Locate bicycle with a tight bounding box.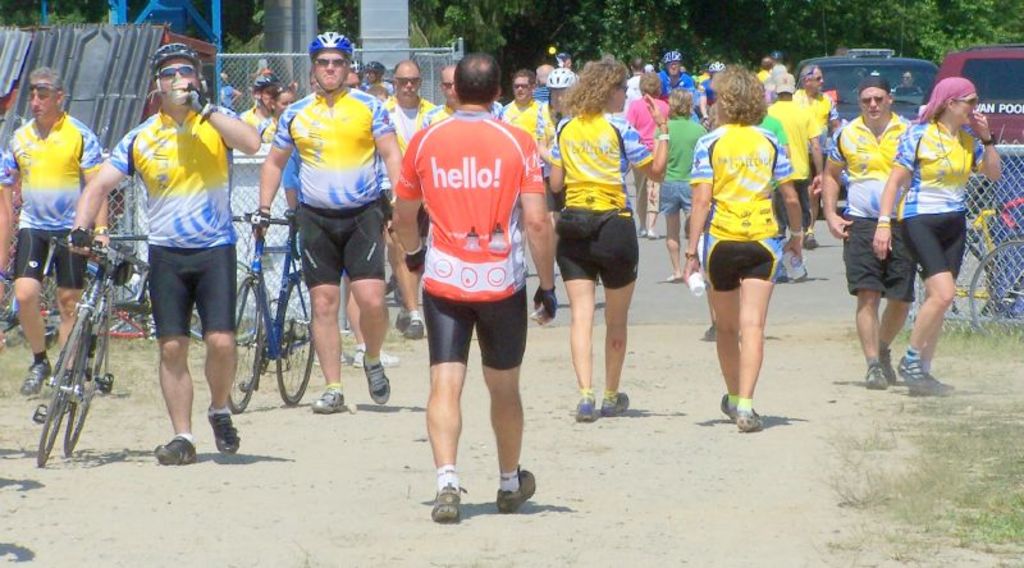
227,209,314,418.
